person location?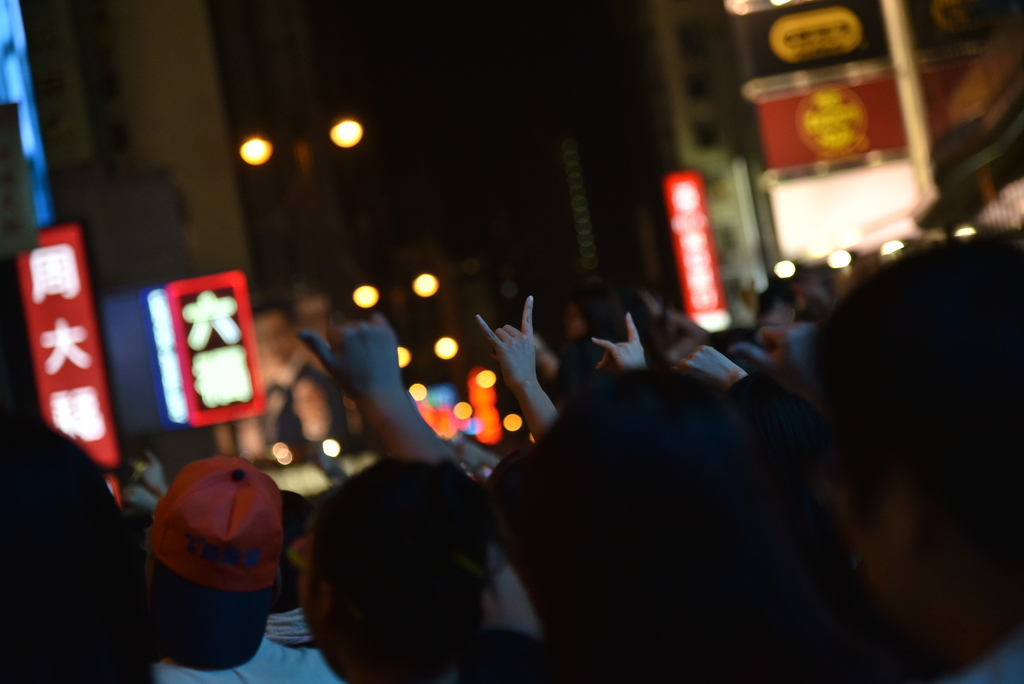
crop(515, 362, 868, 683)
